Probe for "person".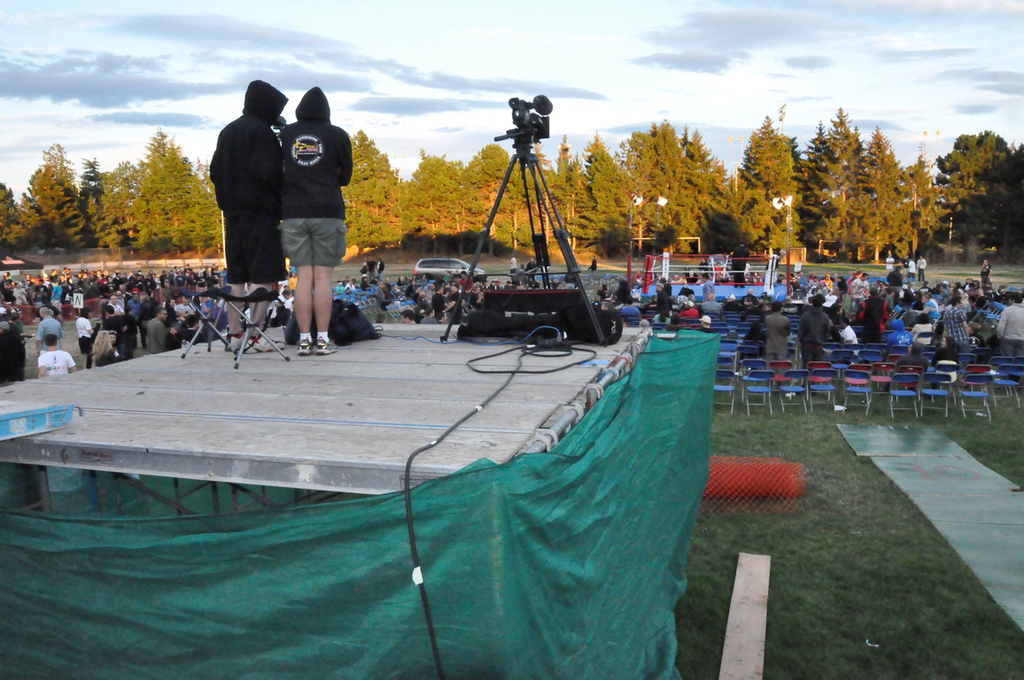
Probe result: x1=210, y1=81, x2=295, y2=349.
